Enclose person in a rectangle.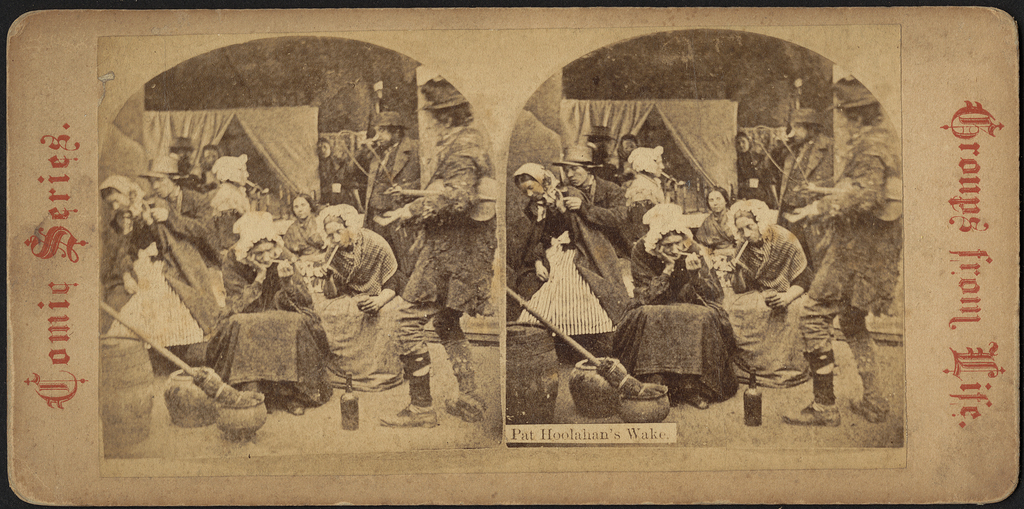
730:182:815:407.
